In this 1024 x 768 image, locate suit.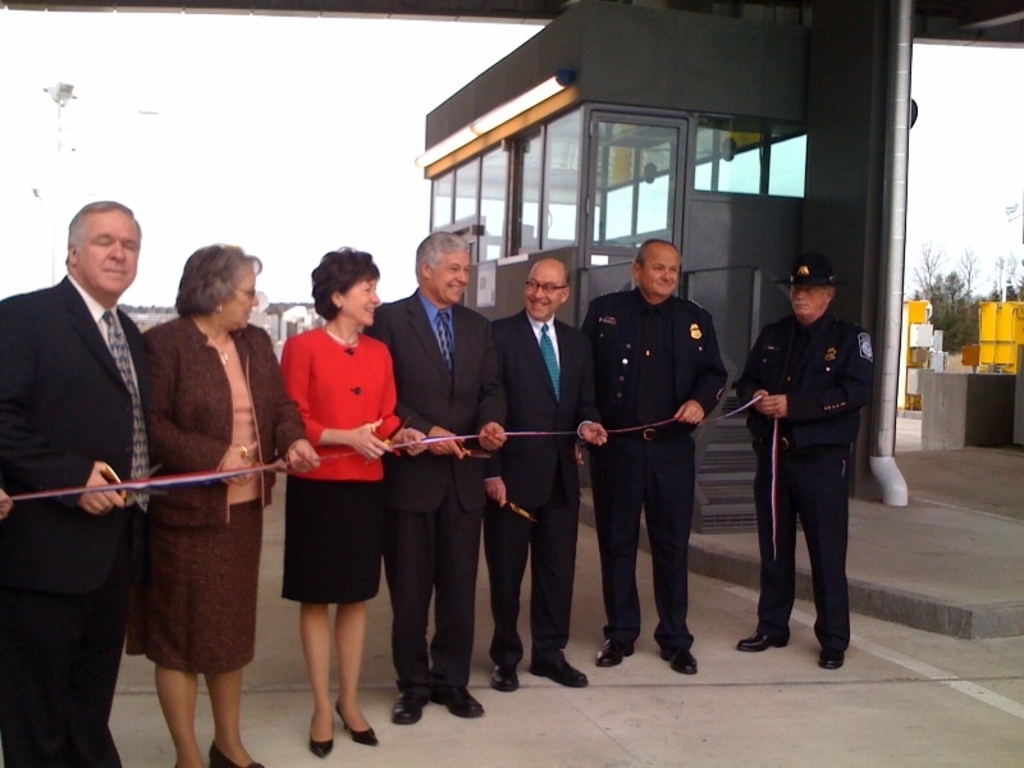
Bounding box: l=18, t=187, r=169, b=741.
